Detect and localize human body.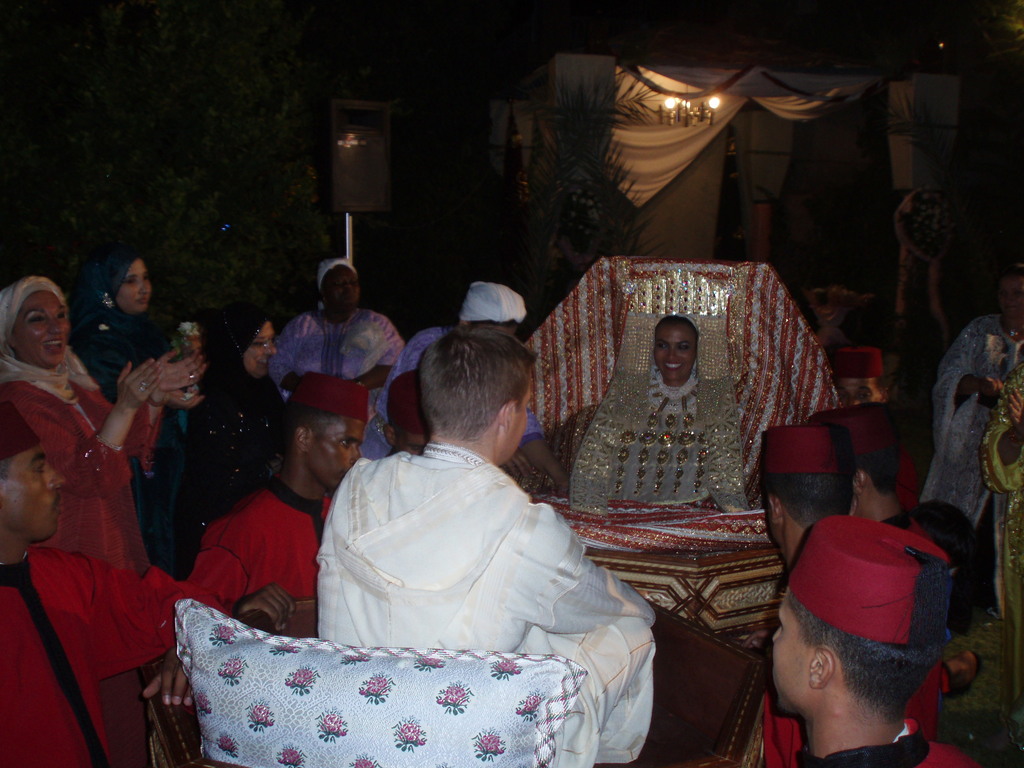
Localized at region(764, 505, 980, 767).
